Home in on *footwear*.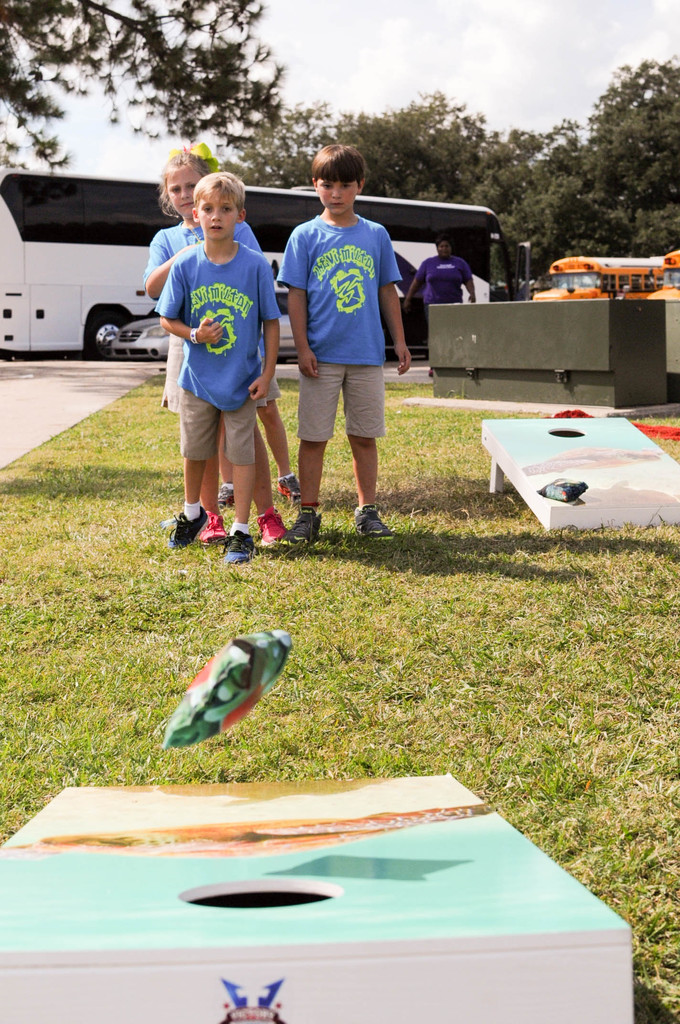
Homed in at locate(280, 497, 318, 545).
